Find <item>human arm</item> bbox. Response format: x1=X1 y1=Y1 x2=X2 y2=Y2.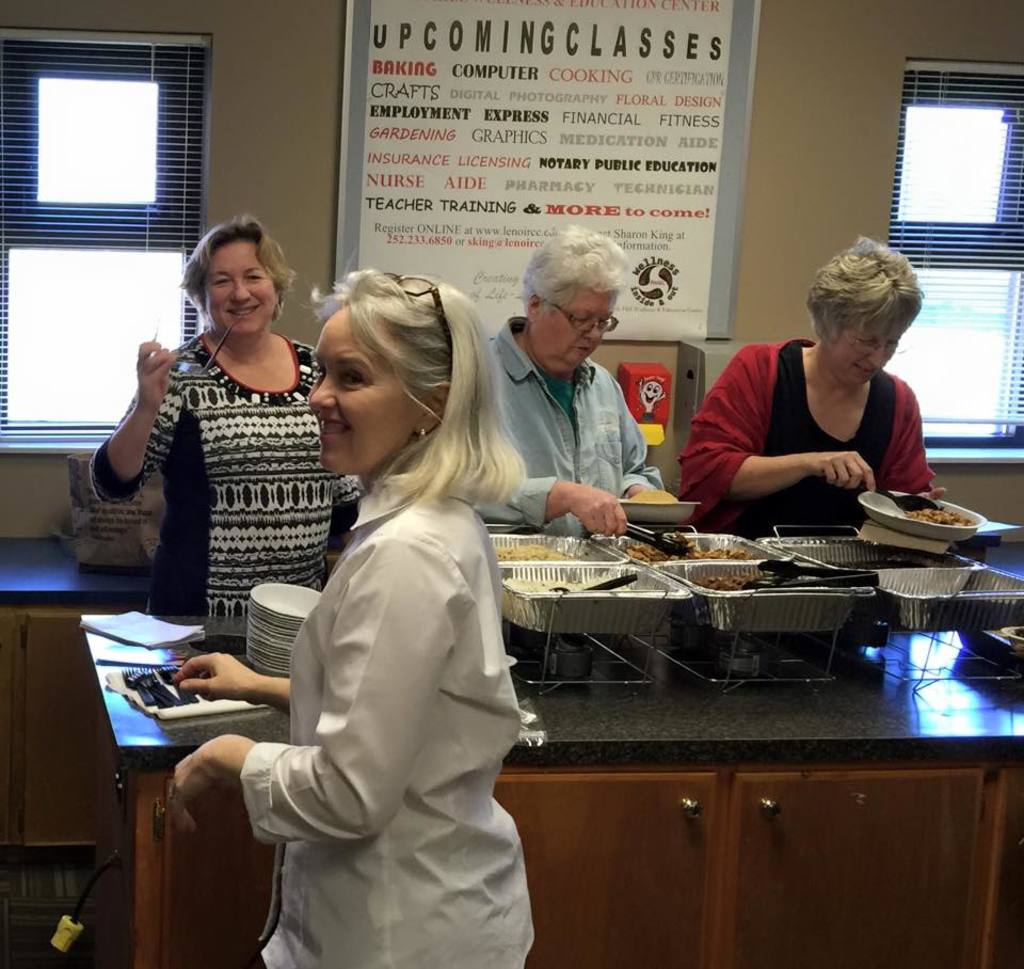
x1=887 y1=385 x2=942 y2=499.
